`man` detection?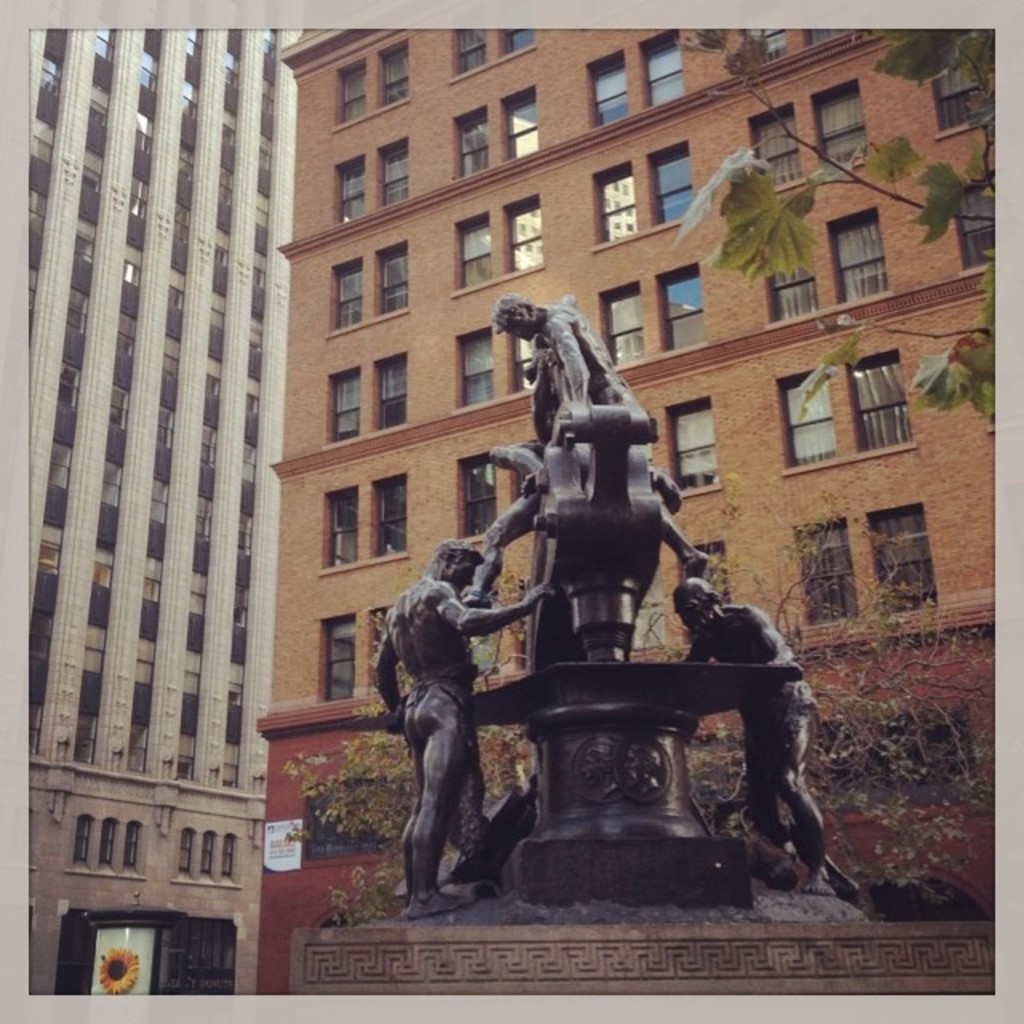
{"x1": 666, "y1": 574, "x2": 834, "y2": 899}
